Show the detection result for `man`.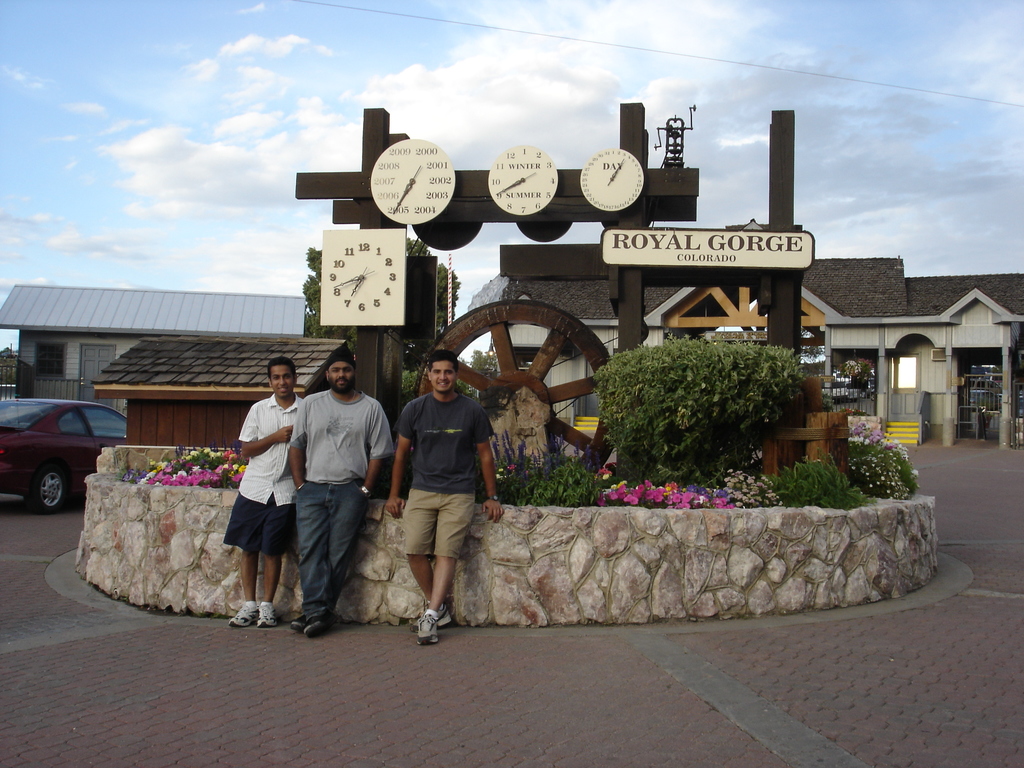
{"x1": 285, "y1": 349, "x2": 394, "y2": 632}.
